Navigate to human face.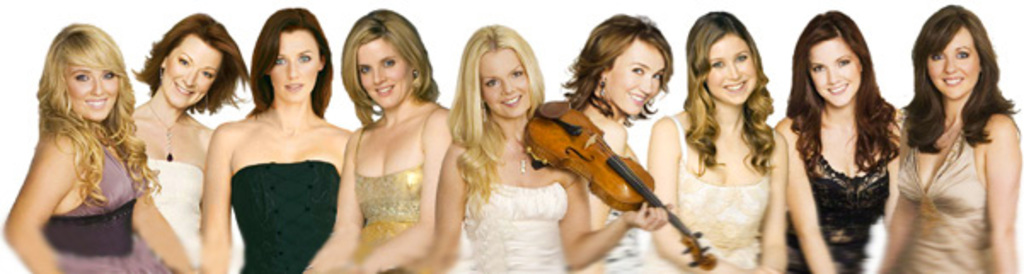
Navigation target: locate(707, 32, 758, 109).
